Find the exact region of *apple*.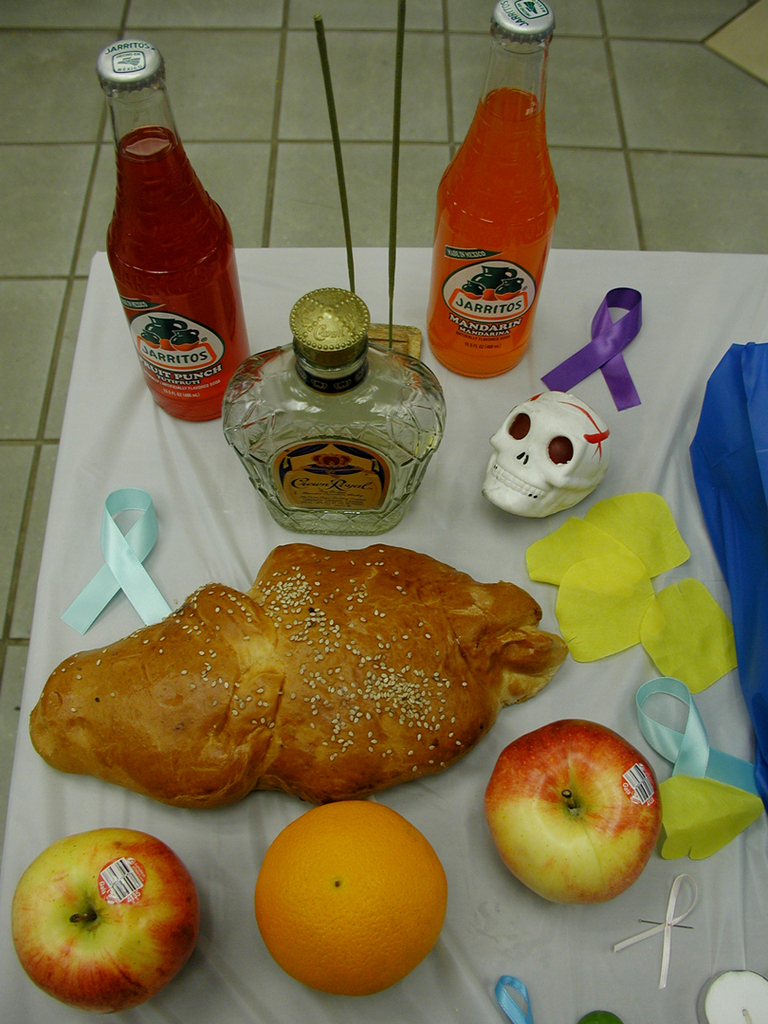
Exact region: <box>472,736,669,914</box>.
